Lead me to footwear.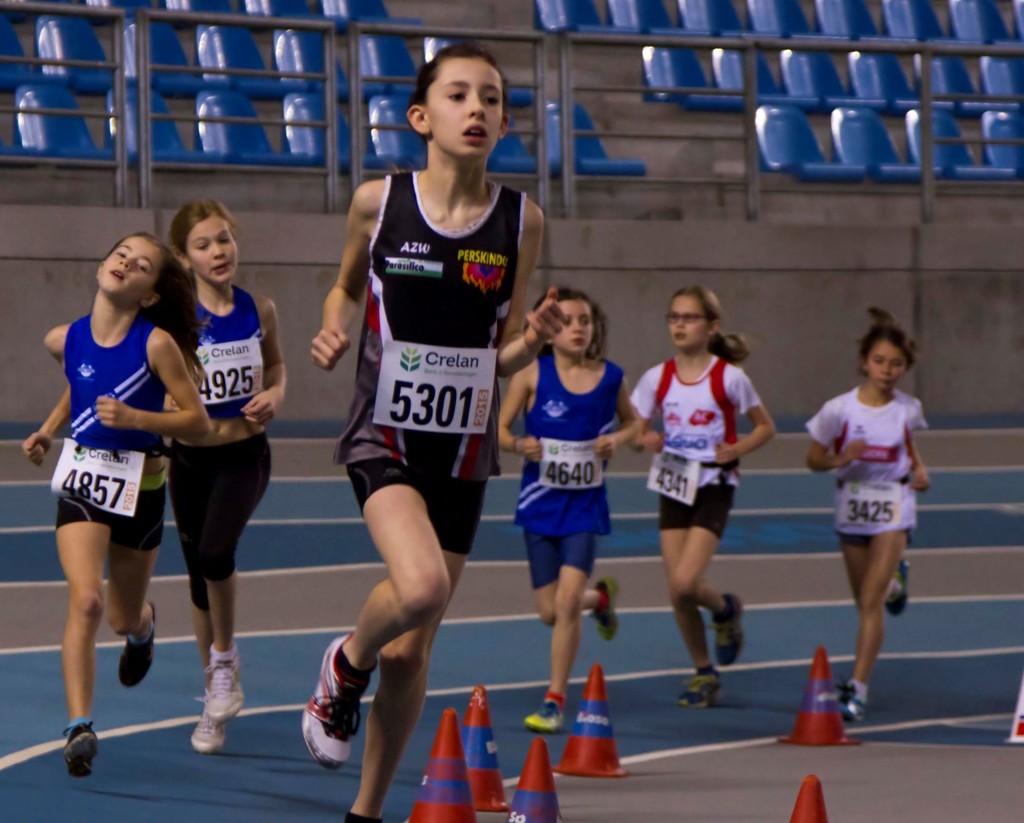
Lead to (left=201, top=638, right=248, bottom=731).
